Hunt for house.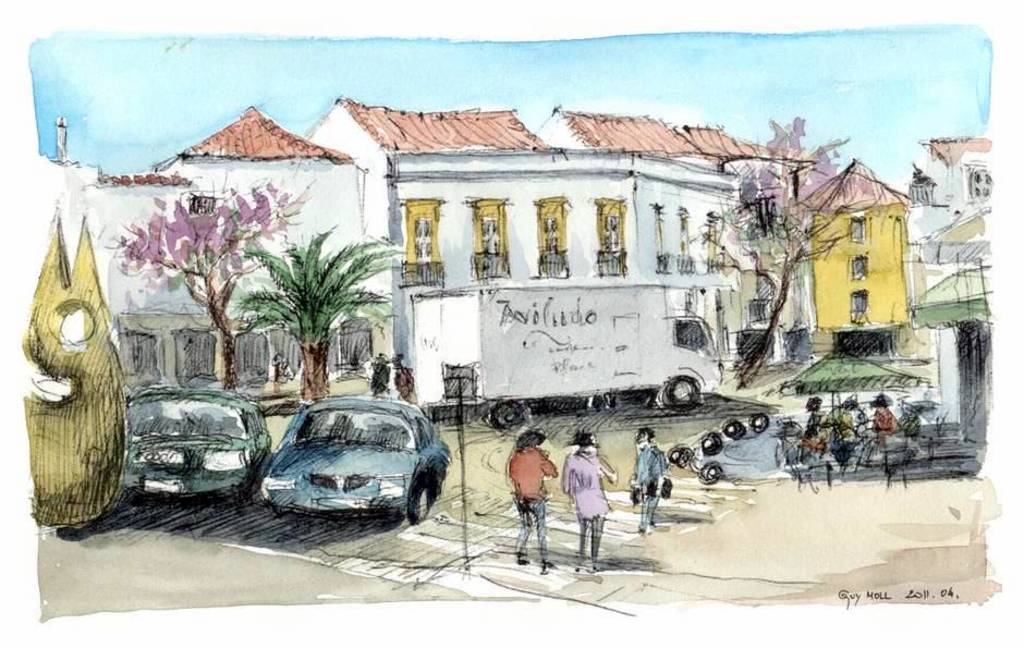
Hunted down at bbox=[154, 105, 350, 313].
